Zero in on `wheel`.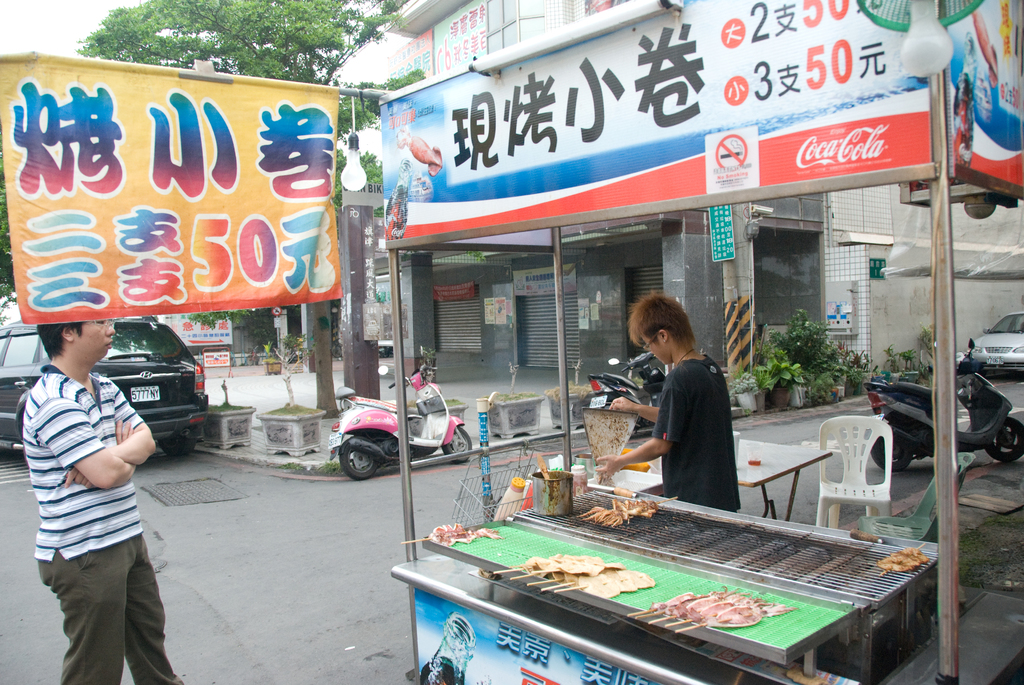
Zeroed in: 868:428:917:467.
